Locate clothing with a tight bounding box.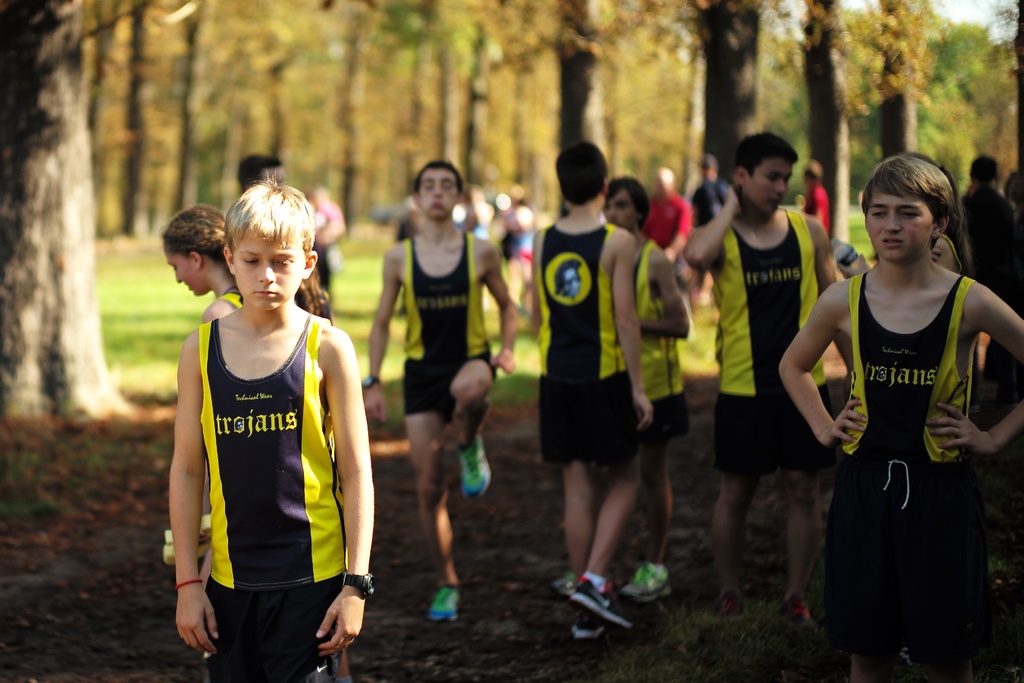
(left=642, top=231, right=691, bottom=448).
